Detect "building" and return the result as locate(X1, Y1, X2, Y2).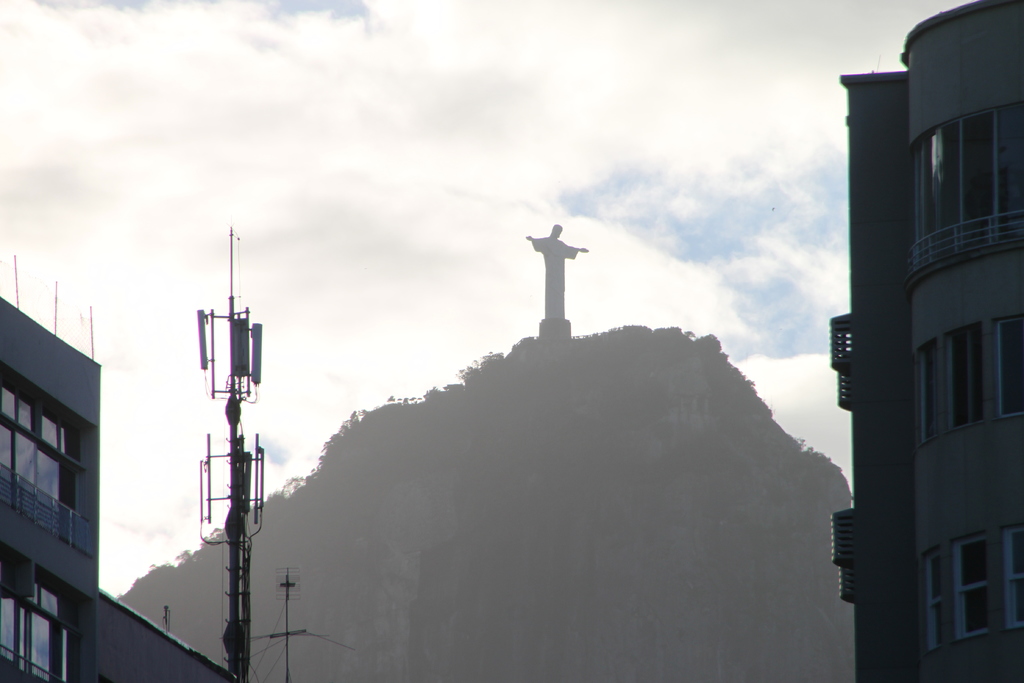
locate(0, 292, 239, 682).
